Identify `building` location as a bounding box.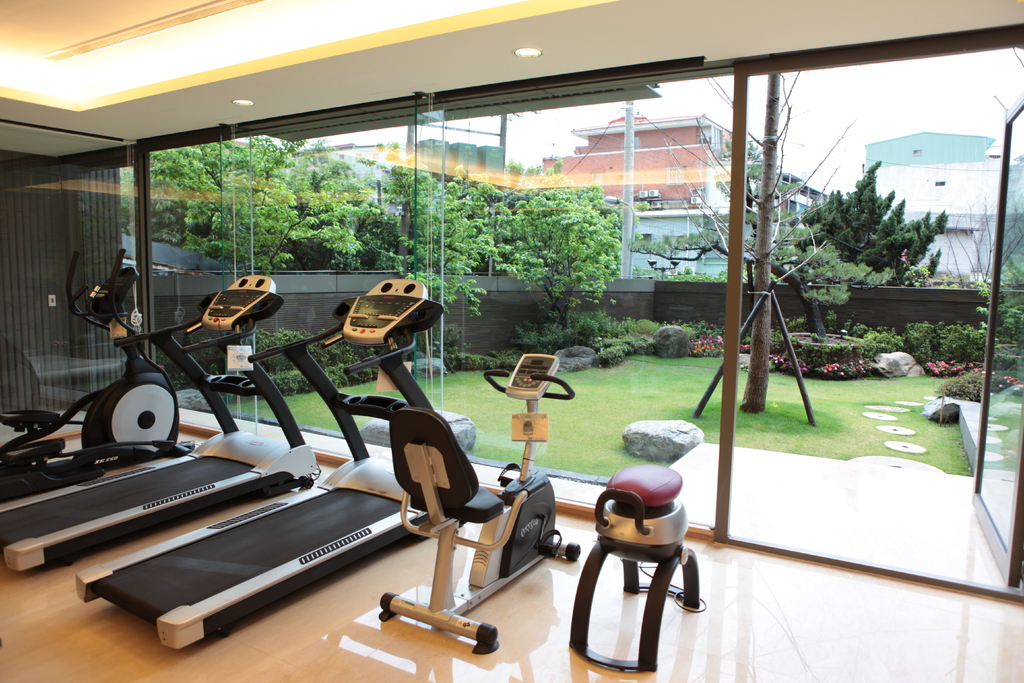
[x1=1002, y1=160, x2=1023, y2=277].
